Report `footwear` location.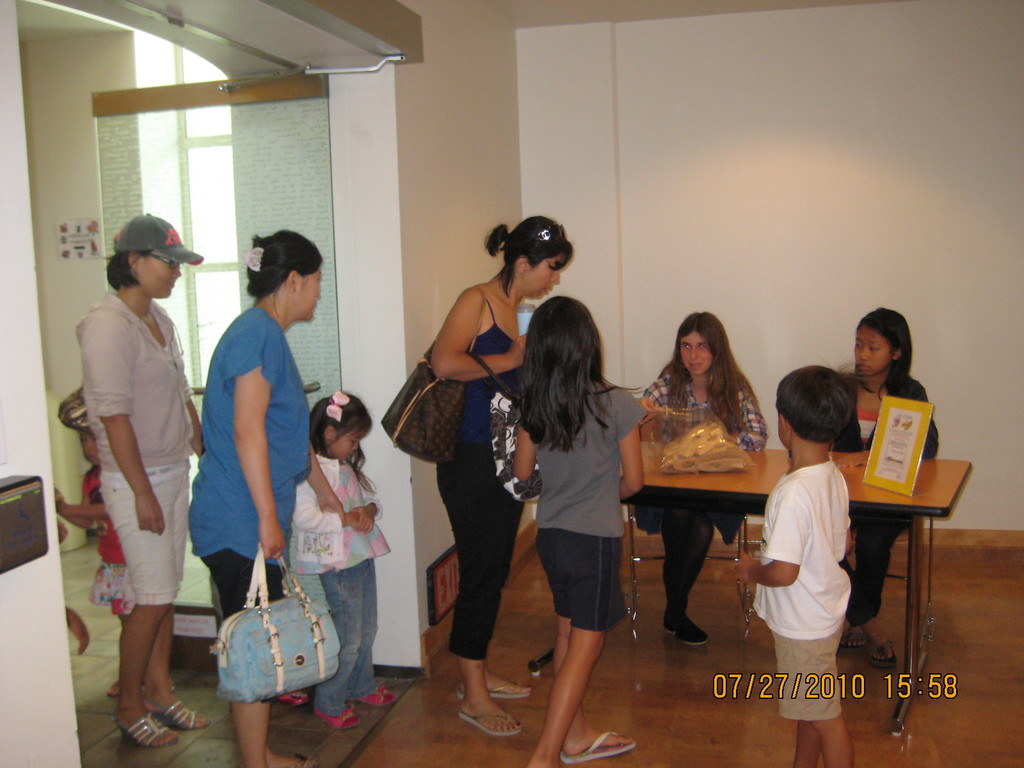
Report: x1=563, y1=732, x2=632, y2=764.
